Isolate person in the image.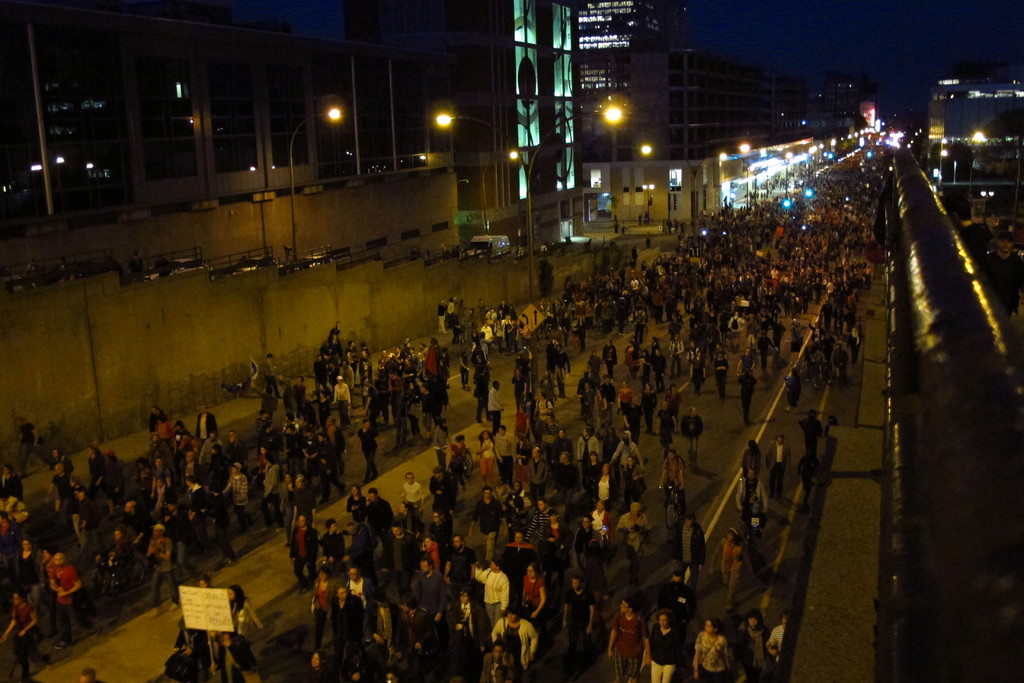
Isolated region: bbox=[518, 558, 544, 616].
